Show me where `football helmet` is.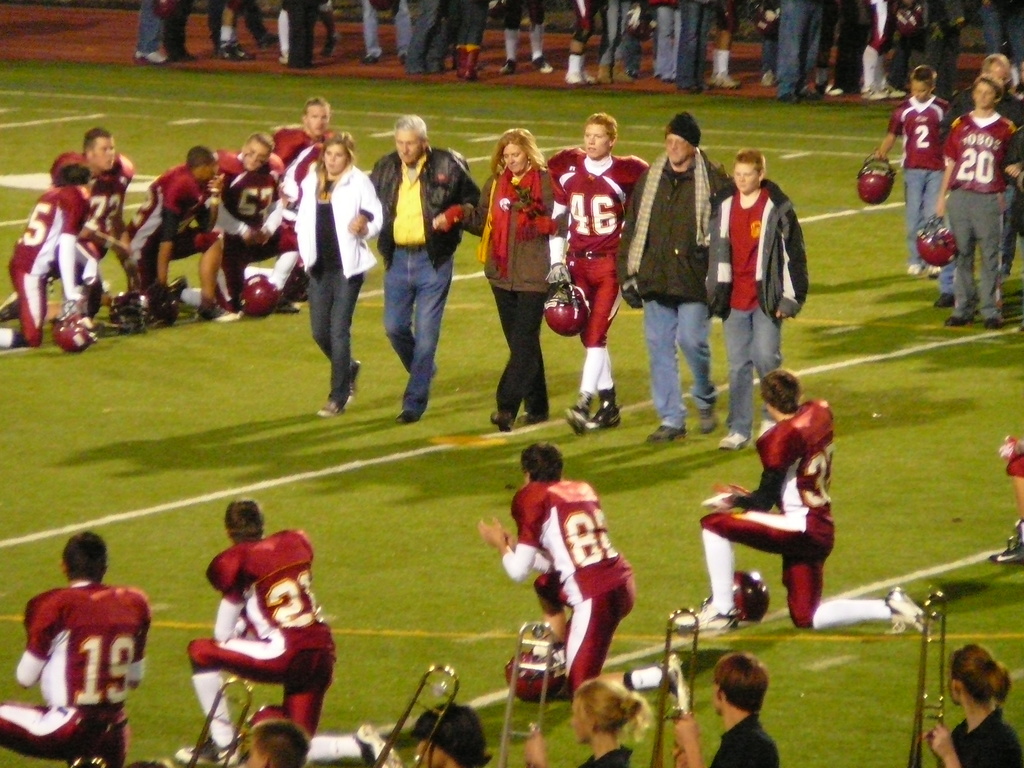
`football helmet` is at l=705, t=569, r=772, b=624.
